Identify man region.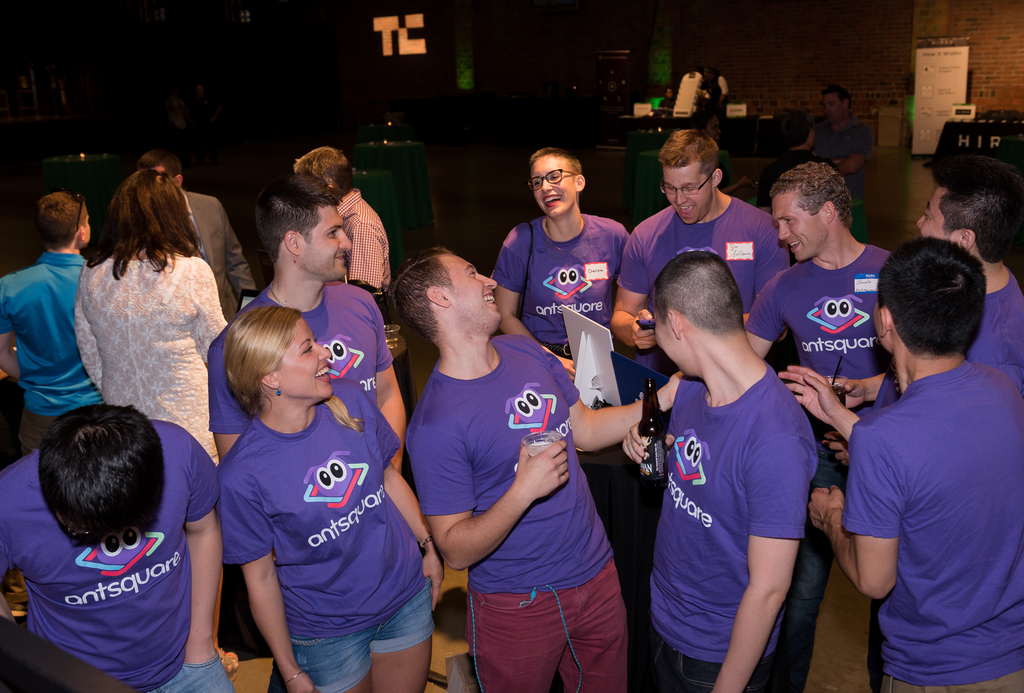
Region: bbox=[208, 171, 403, 470].
